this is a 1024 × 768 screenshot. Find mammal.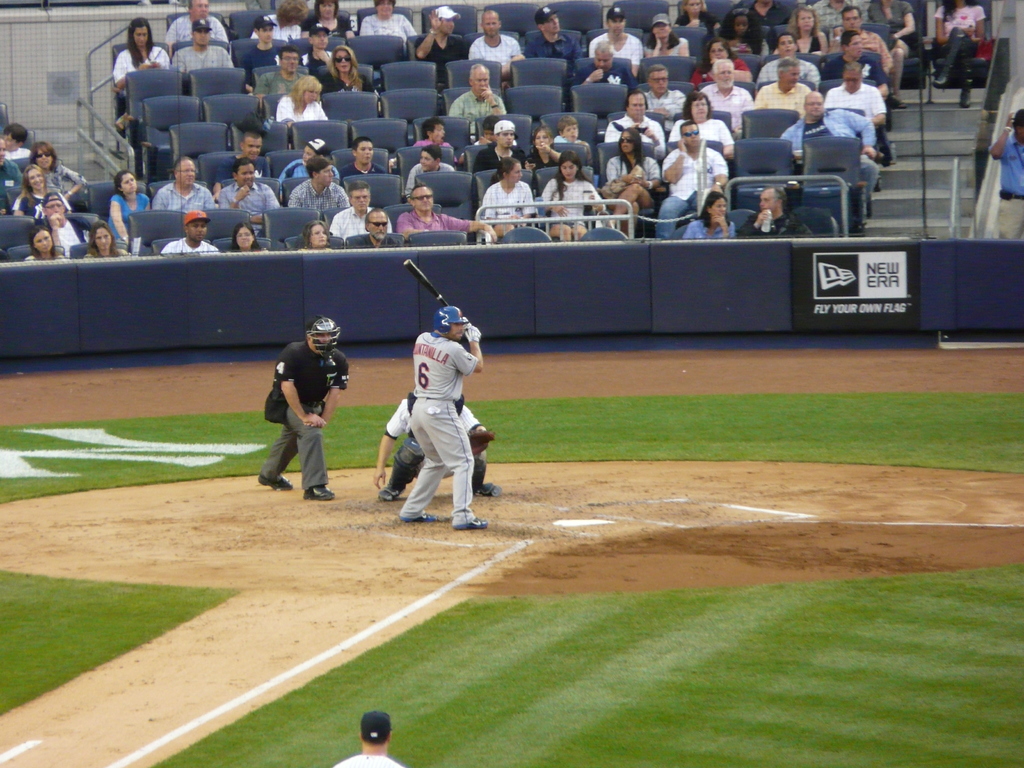
Bounding box: 554, 113, 596, 170.
